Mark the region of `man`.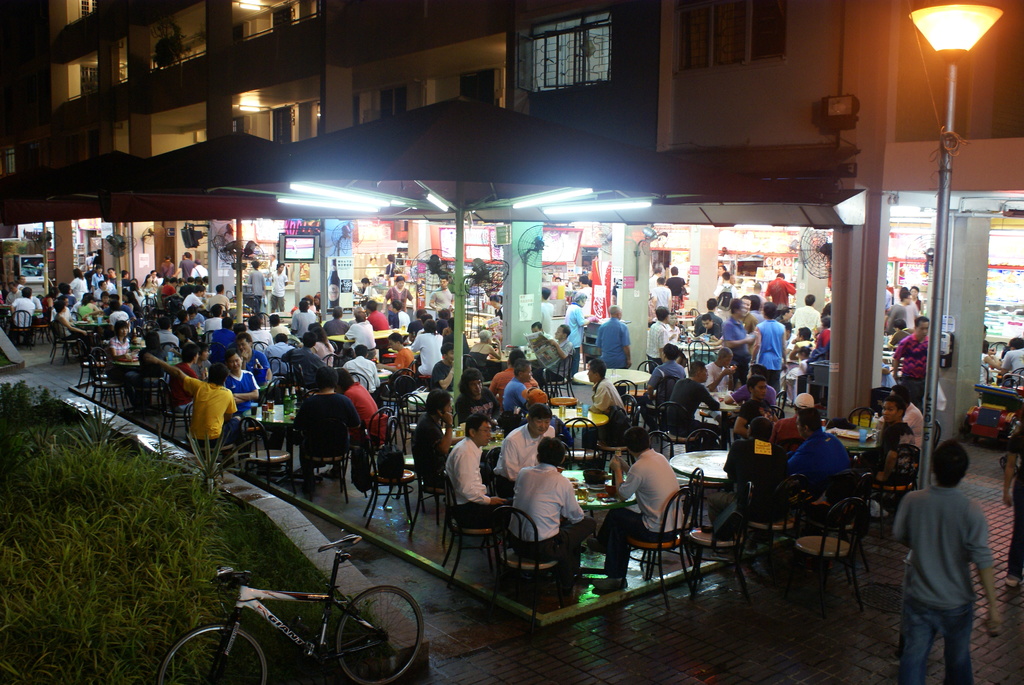
Region: bbox=(410, 388, 461, 499).
